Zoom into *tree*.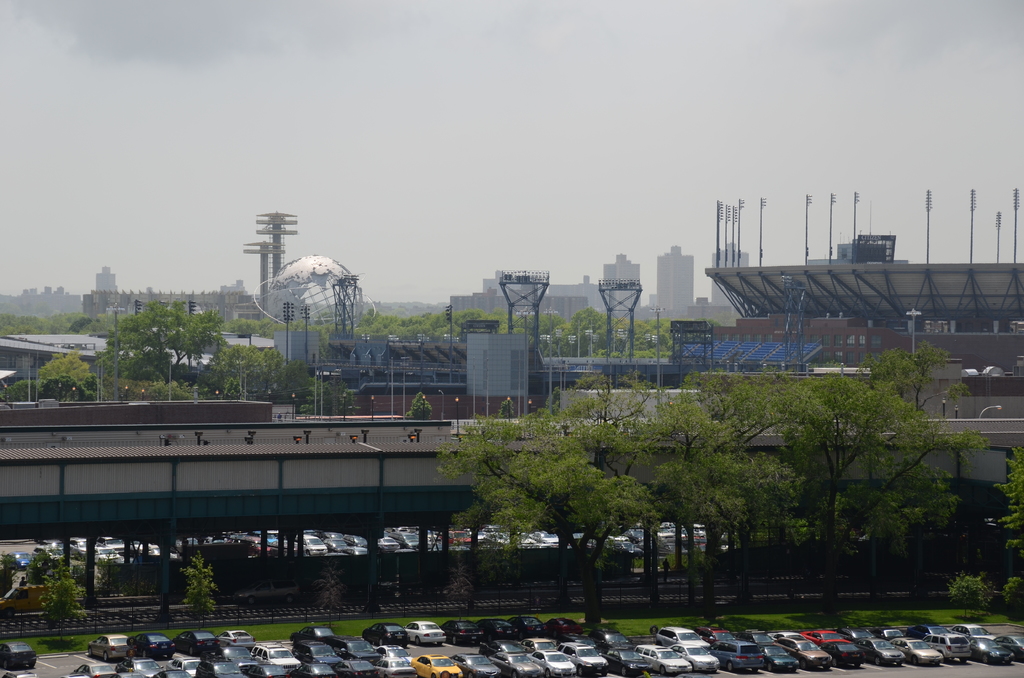
Zoom target: (82, 284, 225, 398).
